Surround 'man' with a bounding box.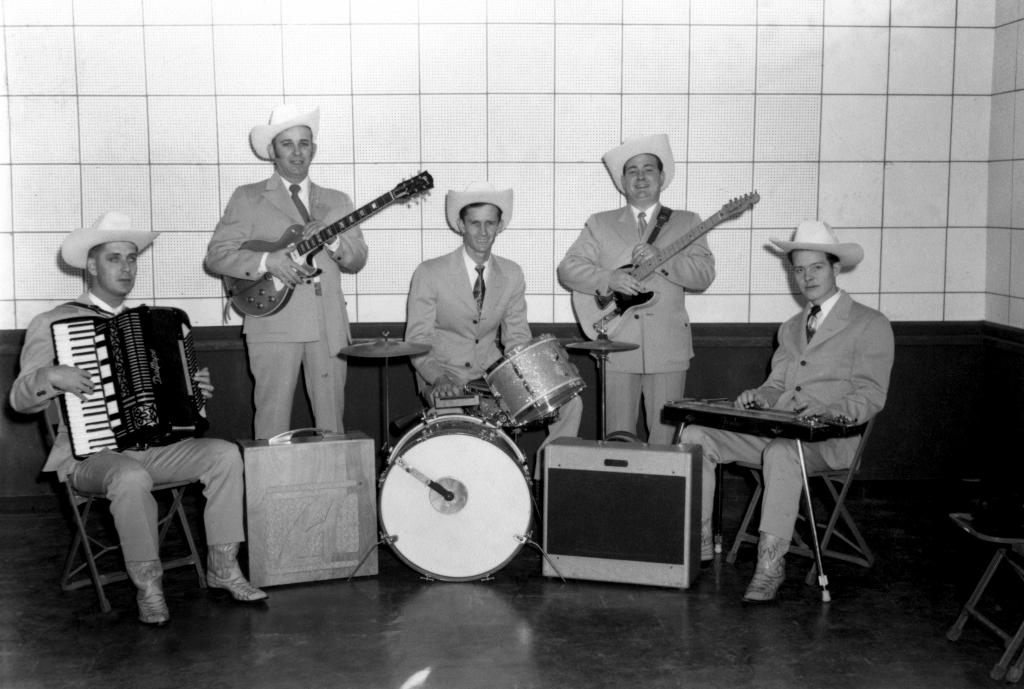
bbox(8, 205, 268, 629).
